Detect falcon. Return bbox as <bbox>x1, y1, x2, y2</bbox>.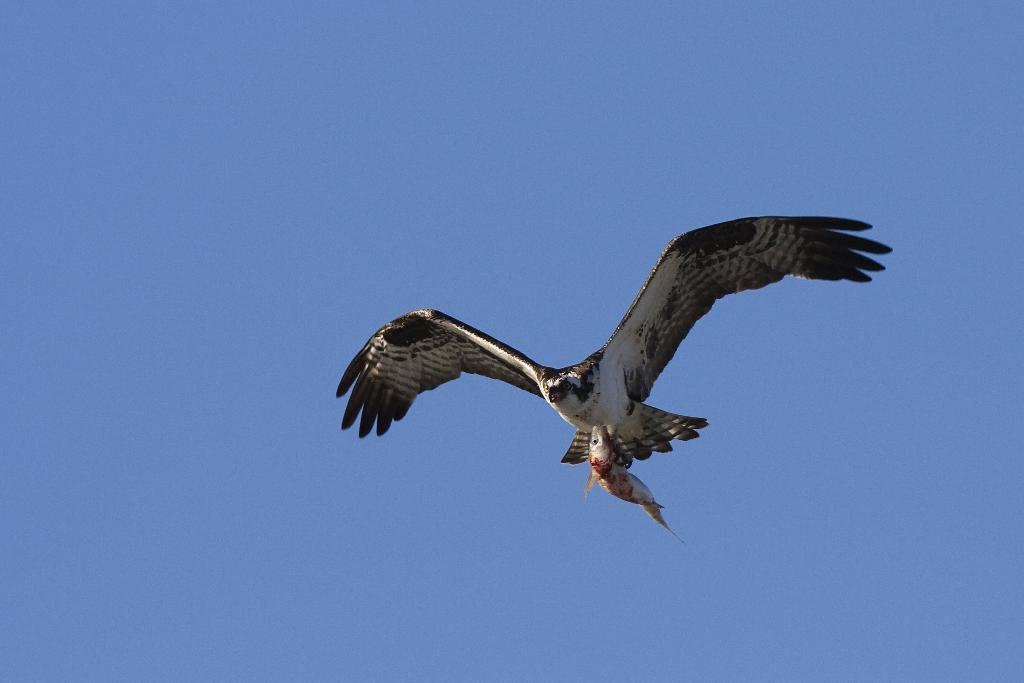
<bbox>317, 209, 899, 545</bbox>.
